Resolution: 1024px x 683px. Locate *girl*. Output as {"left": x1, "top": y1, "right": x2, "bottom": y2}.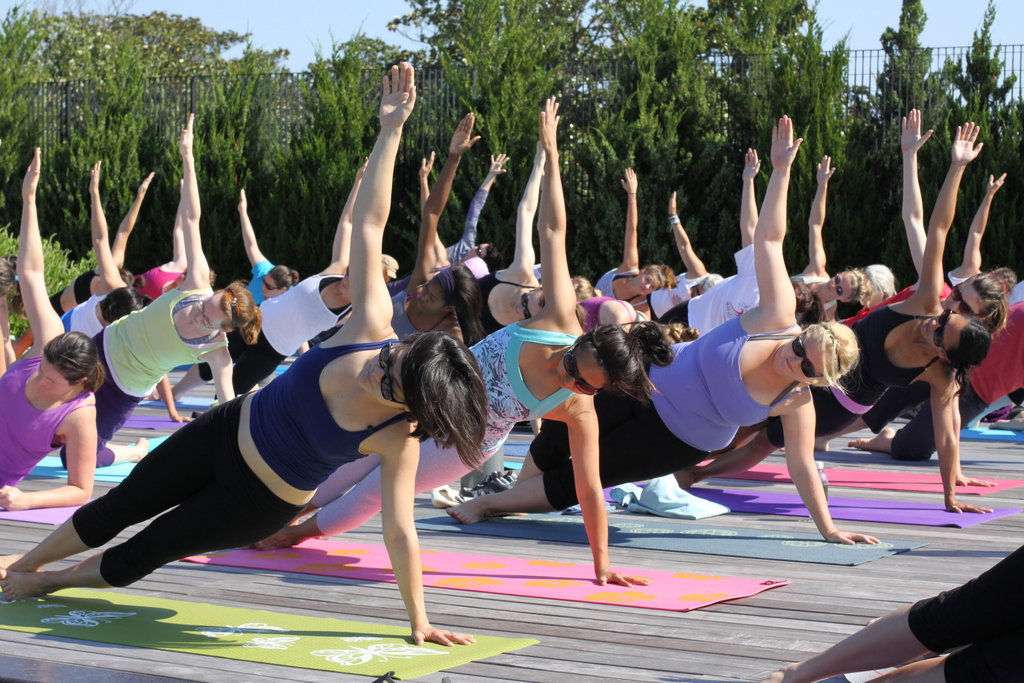
{"left": 841, "top": 110, "right": 995, "bottom": 487}.
